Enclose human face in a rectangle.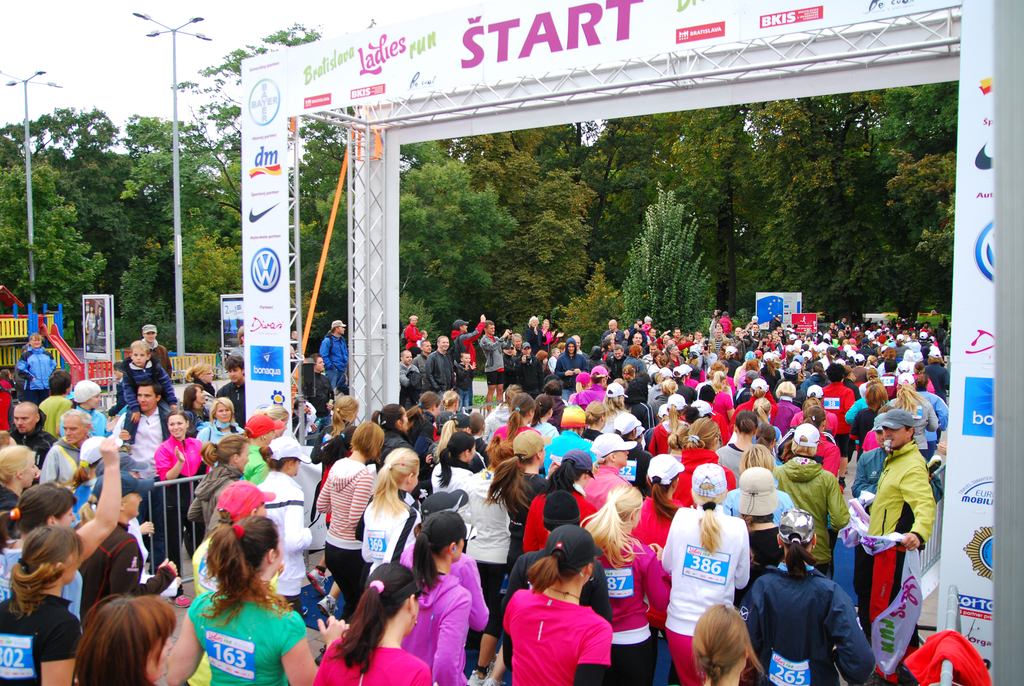
(x1=436, y1=332, x2=449, y2=352).
